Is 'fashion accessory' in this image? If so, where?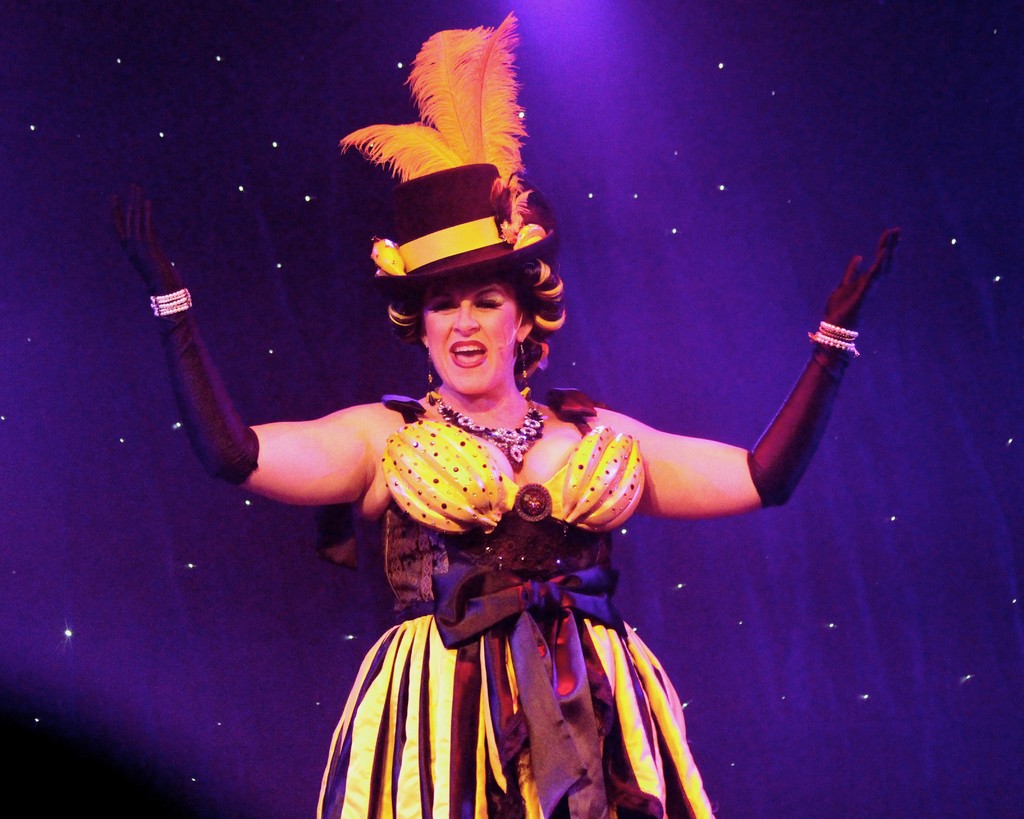
Yes, at 339,10,562,287.
